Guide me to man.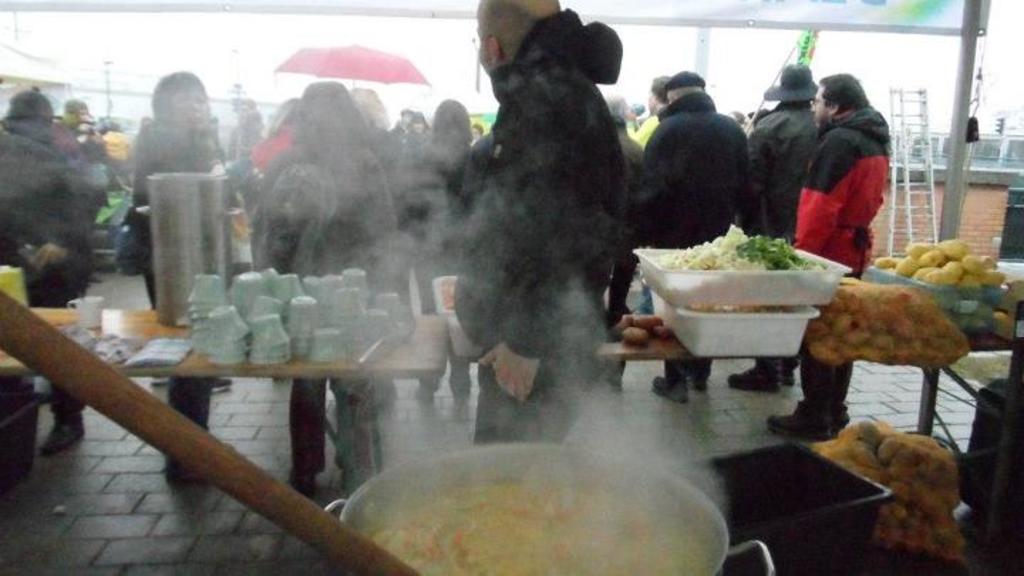
Guidance: detection(725, 67, 805, 402).
